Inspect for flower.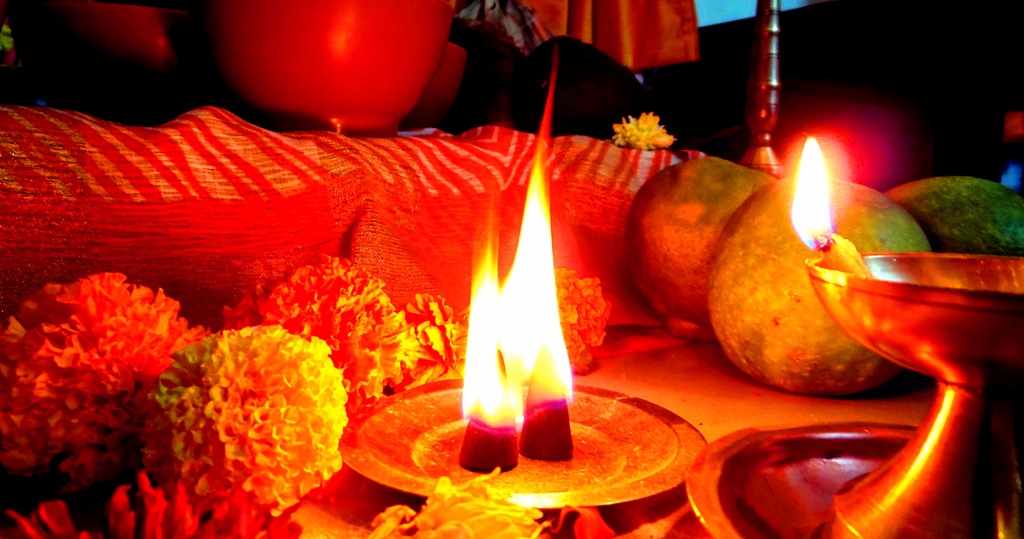
Inspection: select_region(12, 244, 220, 499).
